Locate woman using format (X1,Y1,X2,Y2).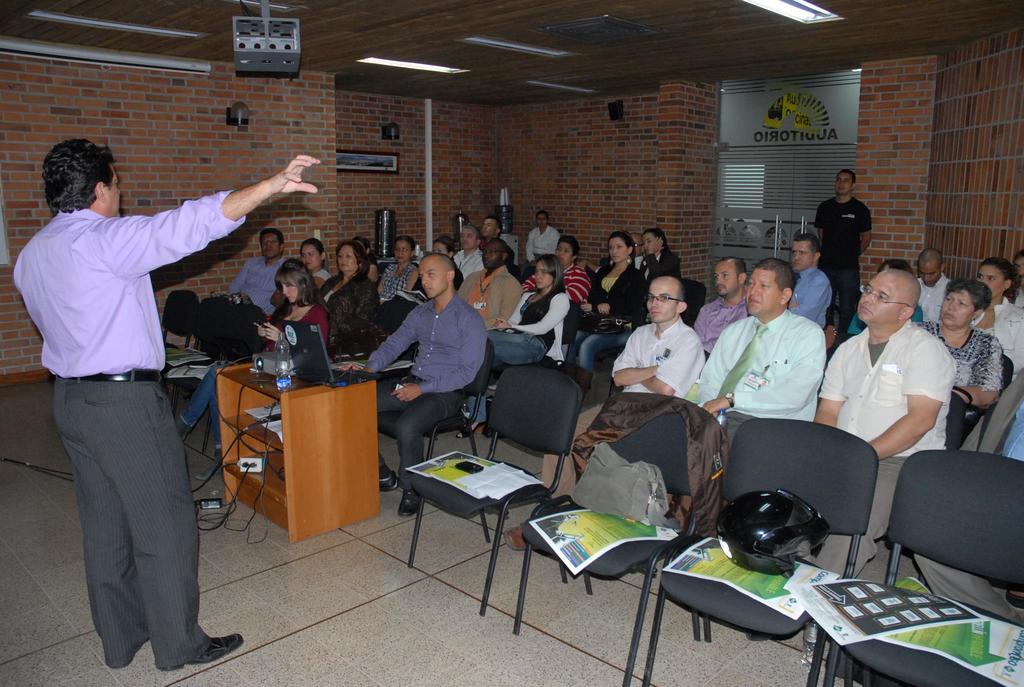
(521,235,594,312).
